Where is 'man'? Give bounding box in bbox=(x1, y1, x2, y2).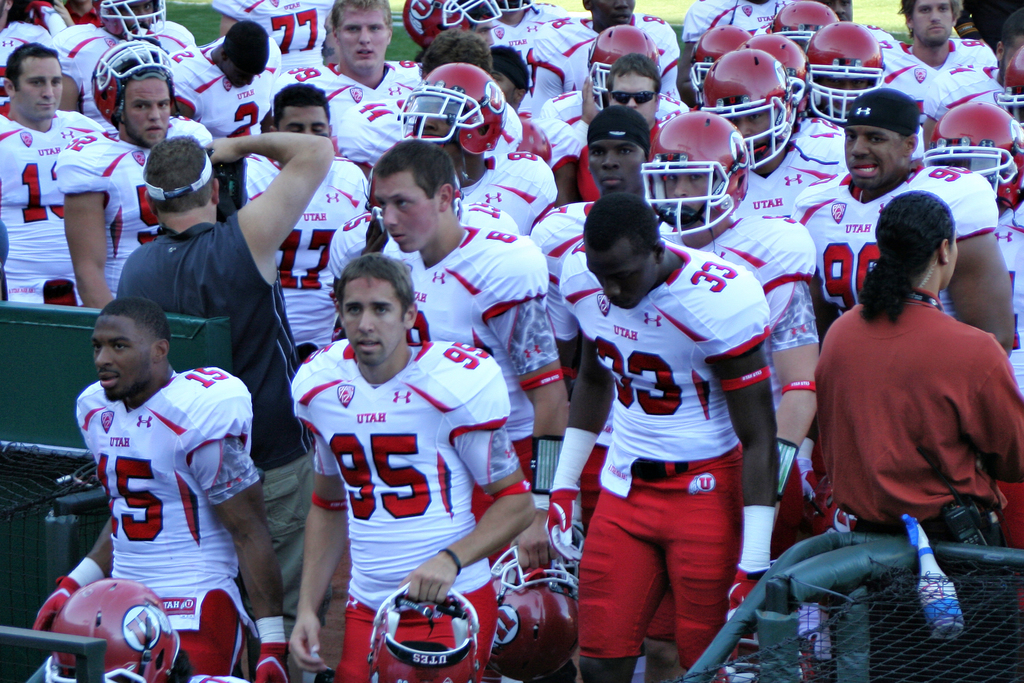
bbox=(0, 0, 56, 90).
